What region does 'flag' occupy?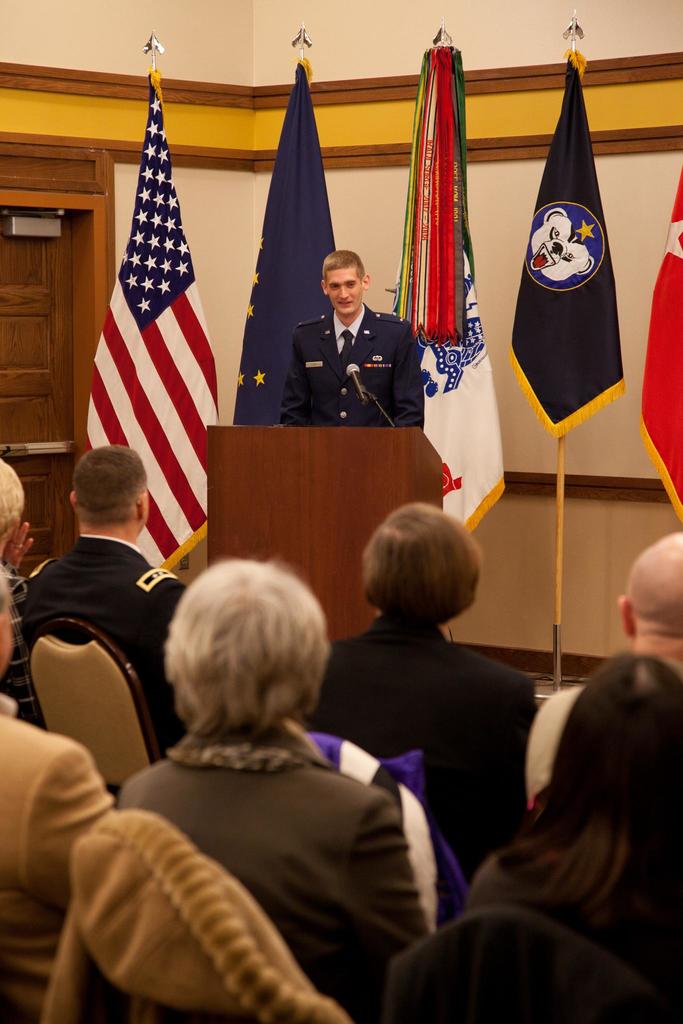
(left=382, top=43, right=516, bottom=526).
